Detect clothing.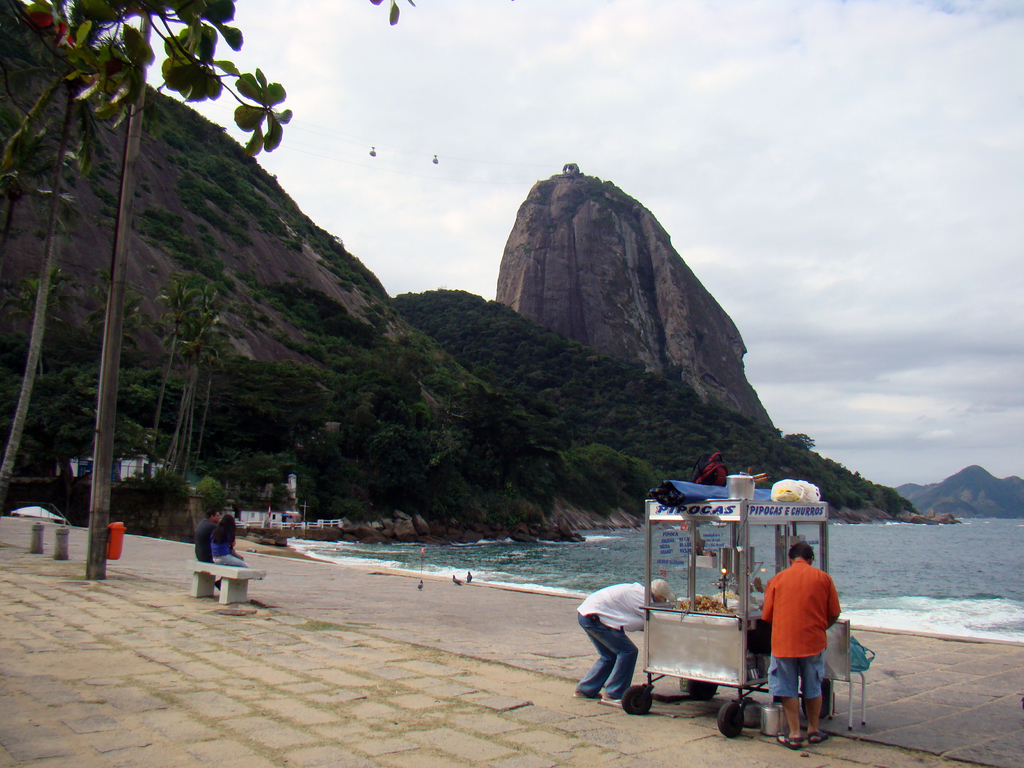
Detected at 211 533 251 569.
